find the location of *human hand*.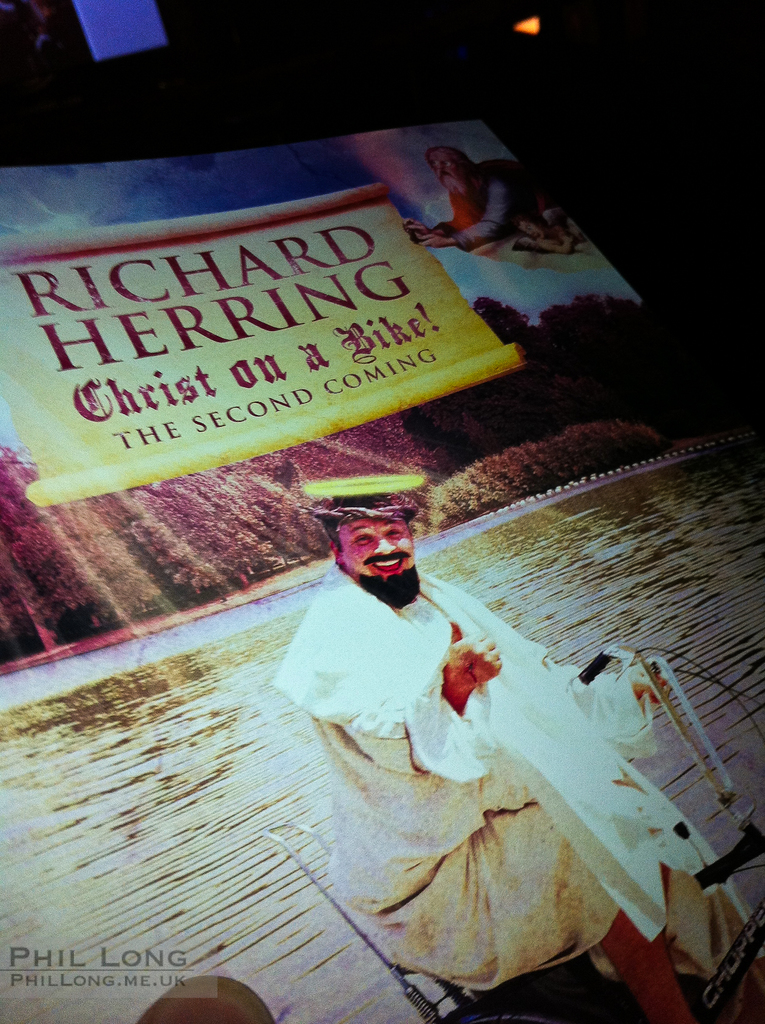
Location: crop(401, 218, 434, 239).
